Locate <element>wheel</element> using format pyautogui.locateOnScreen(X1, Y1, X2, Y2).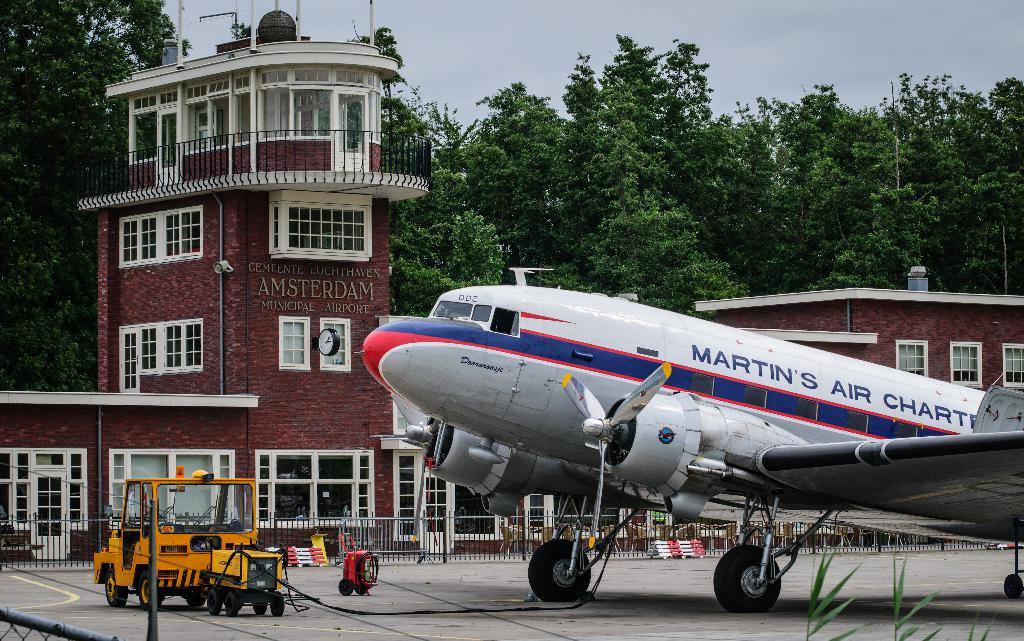
pyautogui.locateOnScreen(527, 538, 593, 601).
